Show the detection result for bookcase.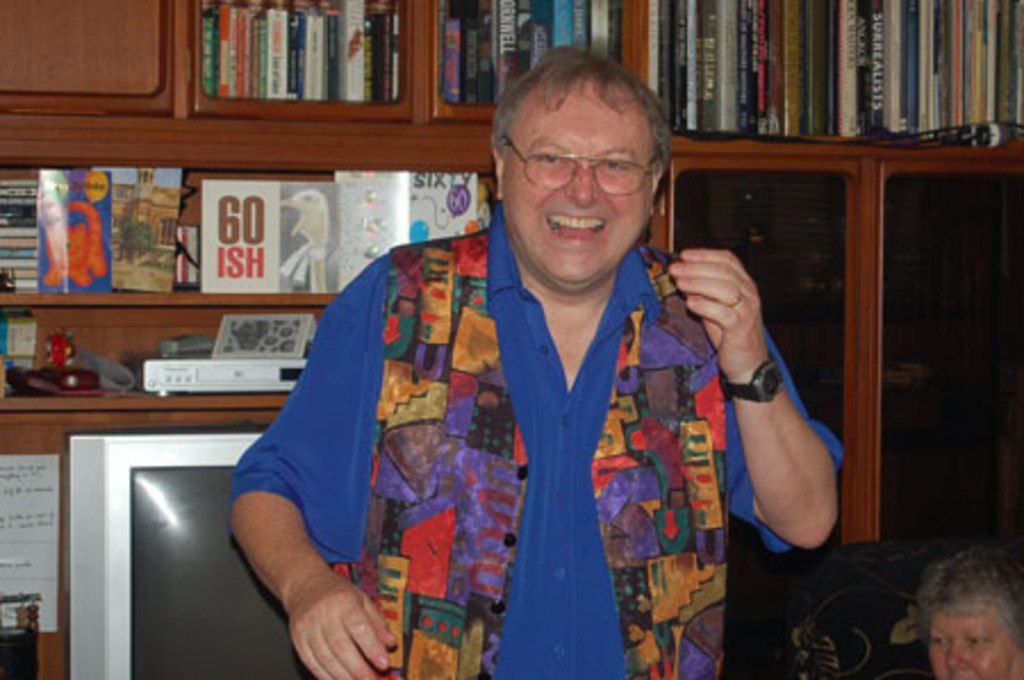
(x1=0, y1=0, x2=1022, y2=393).
